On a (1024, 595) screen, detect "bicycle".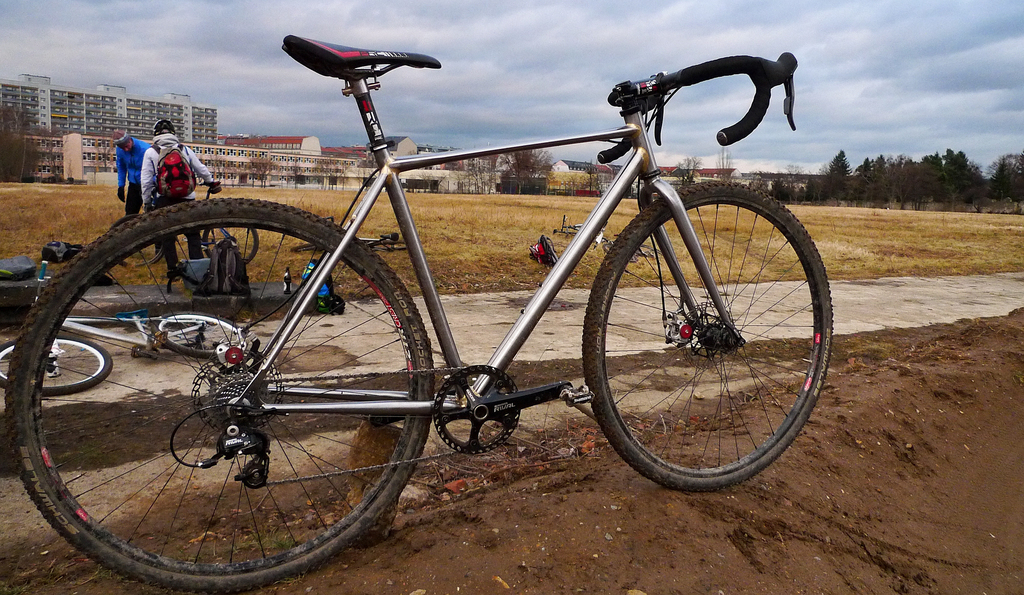
BBox(26, 0, 877, 576).
